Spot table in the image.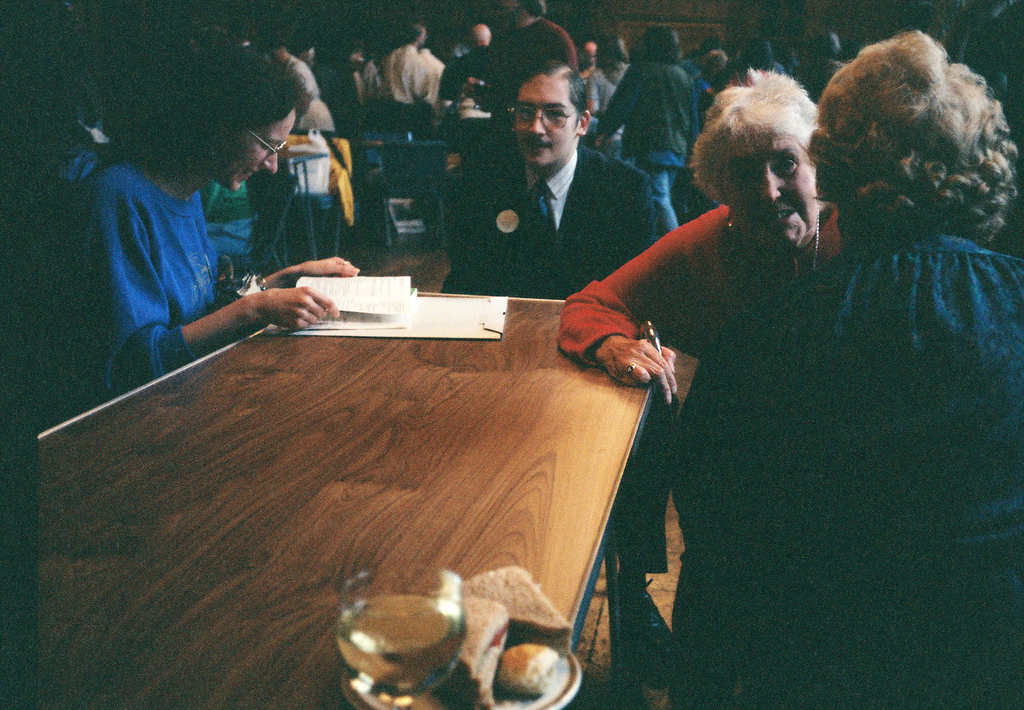
table found at bbox=[125, 231, 706, 661].
